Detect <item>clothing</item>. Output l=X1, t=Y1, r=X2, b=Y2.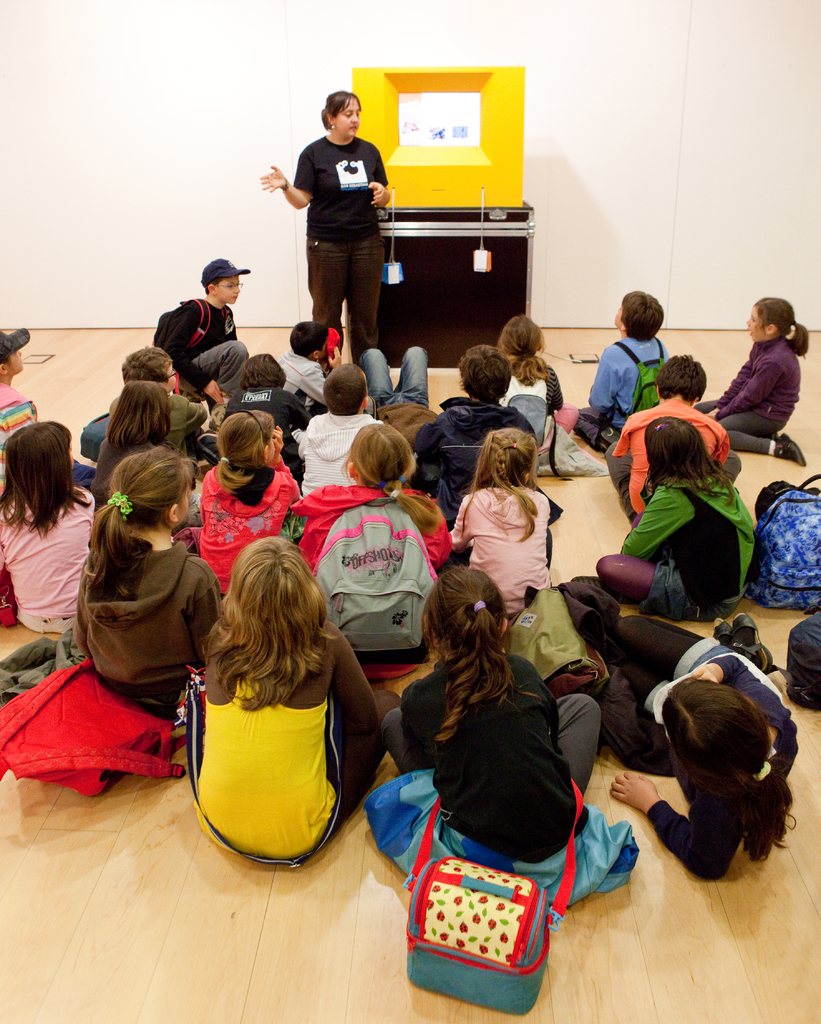
l=360, t=653, r=594, b=916.
